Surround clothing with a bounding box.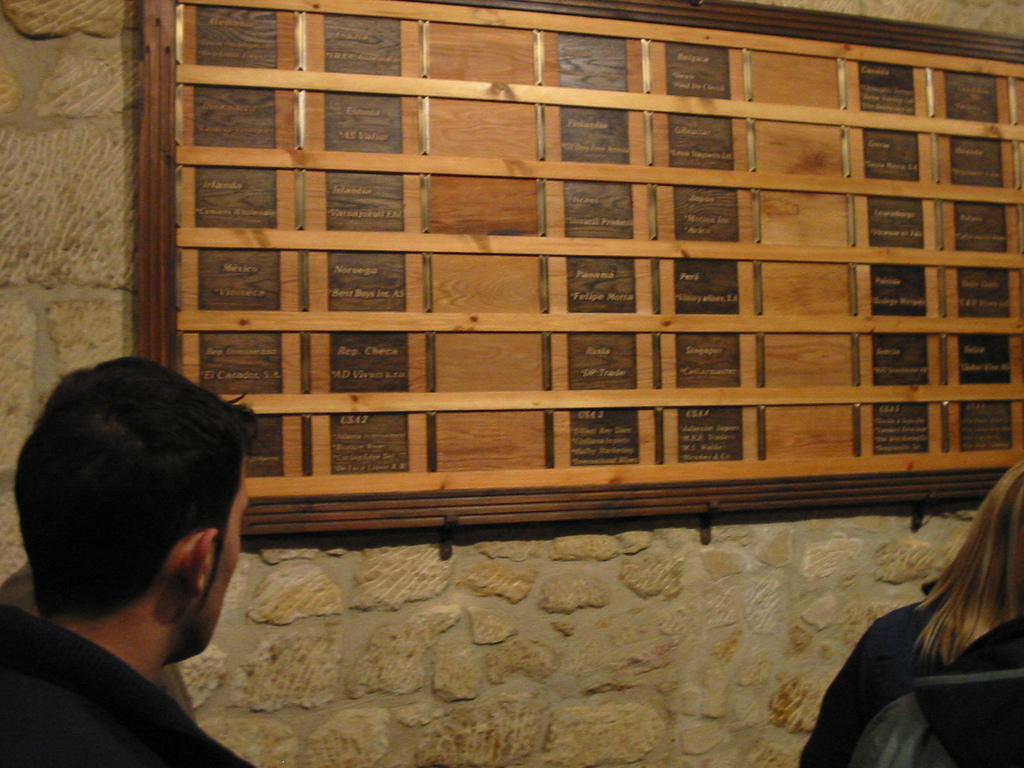
(802, 605, 1023, 767).
